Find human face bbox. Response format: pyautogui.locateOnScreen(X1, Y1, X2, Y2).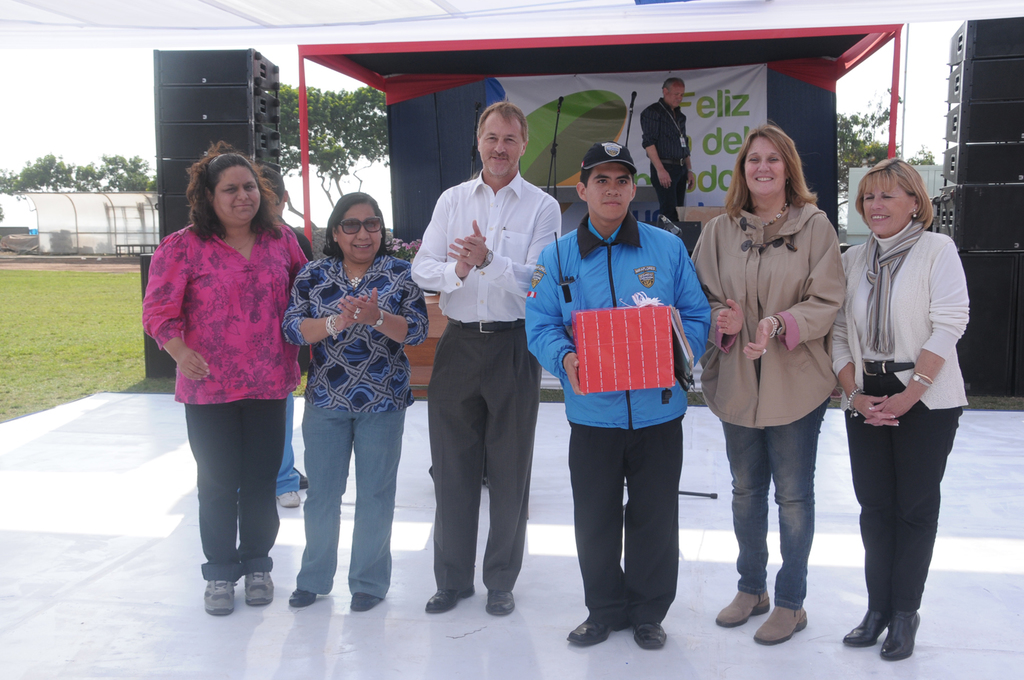
pyautogui.locateOnScreen(585, 166, 629, 221).
